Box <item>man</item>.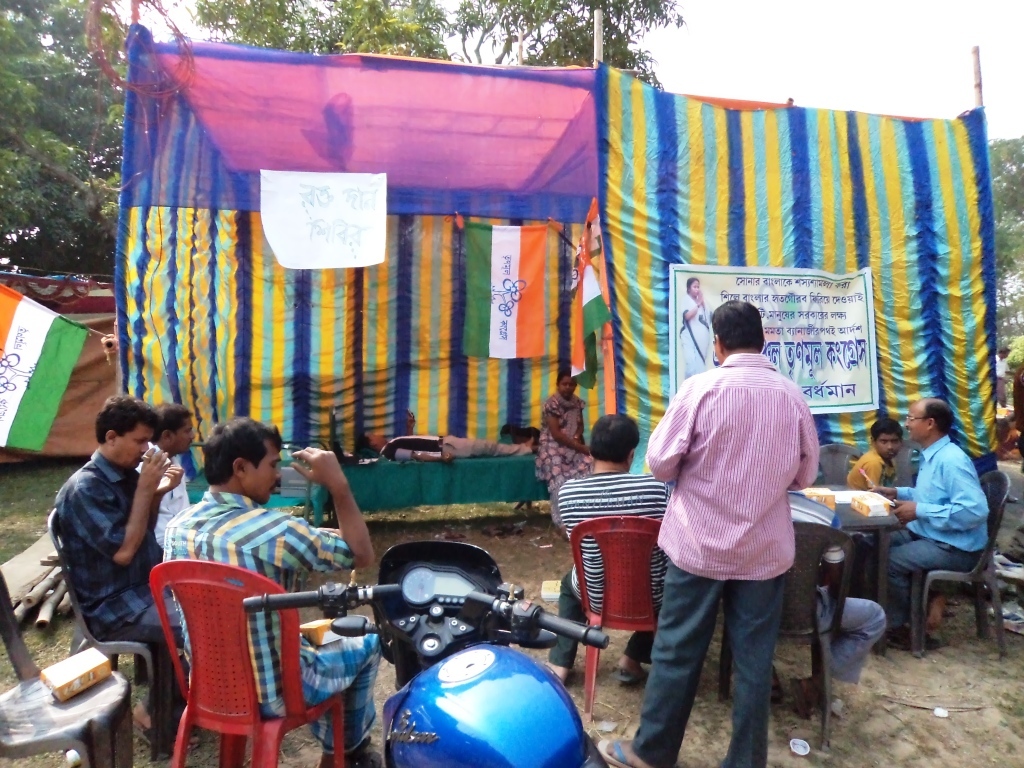
crop(633, 296, 840, 755).
